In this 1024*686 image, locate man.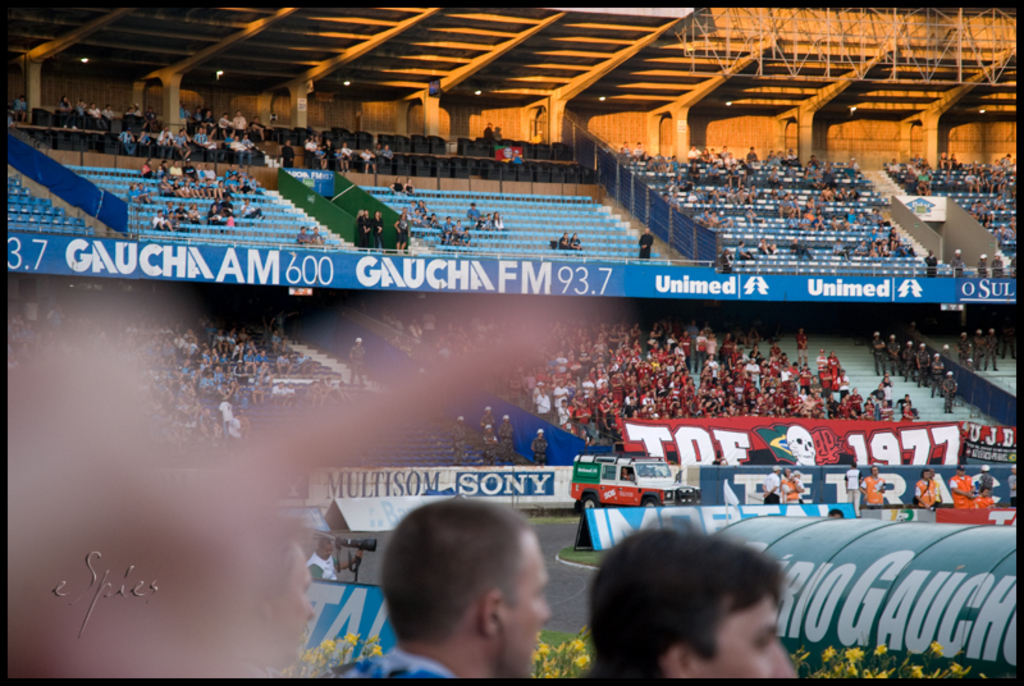
Bounding box: crop(169, 161, 184, 183).
